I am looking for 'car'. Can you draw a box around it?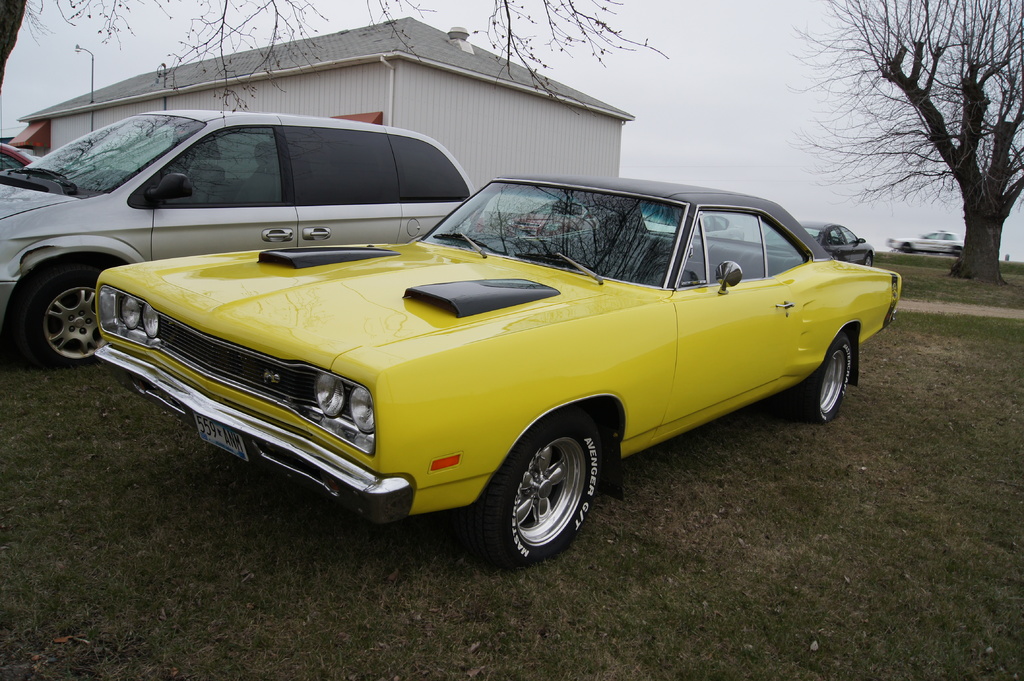
Sure, the bounding box is 758 221 877 267.
